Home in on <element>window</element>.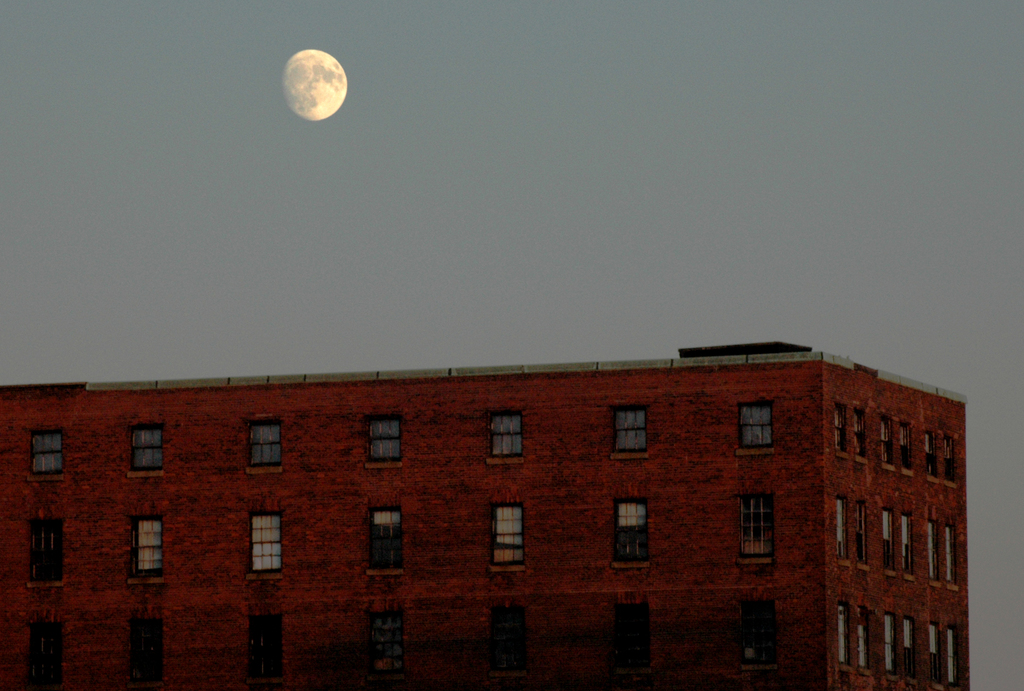
Homed in at 733,399,779,460.
